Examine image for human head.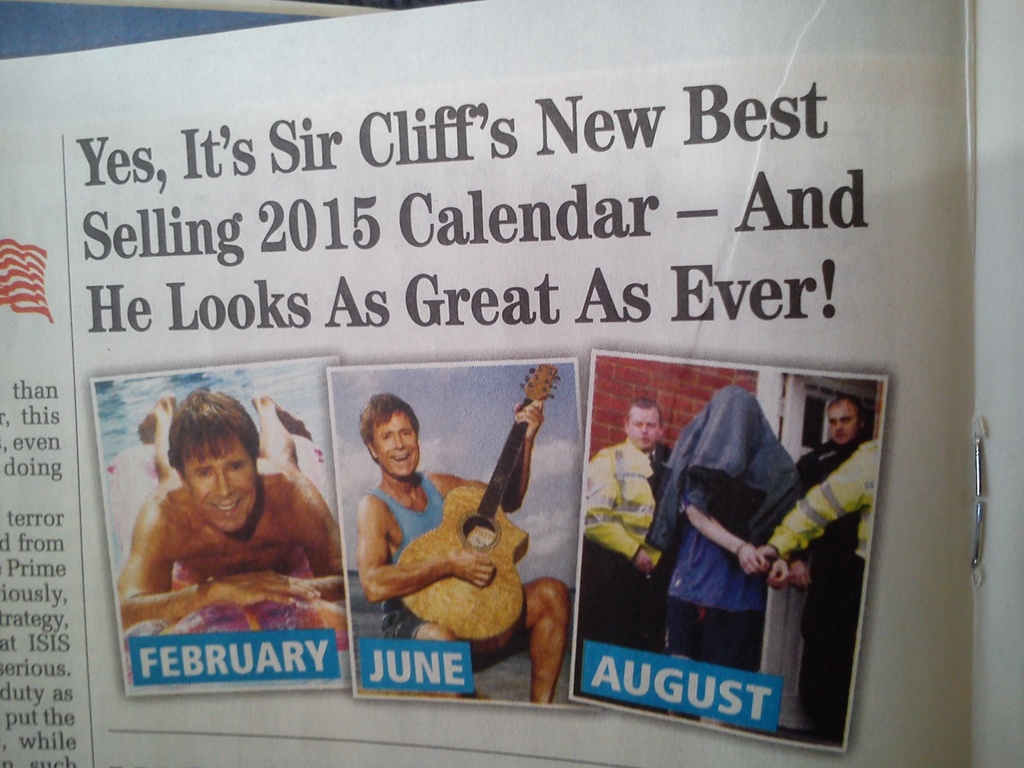
Examination result: BBox(354, 390, 424, 483).
